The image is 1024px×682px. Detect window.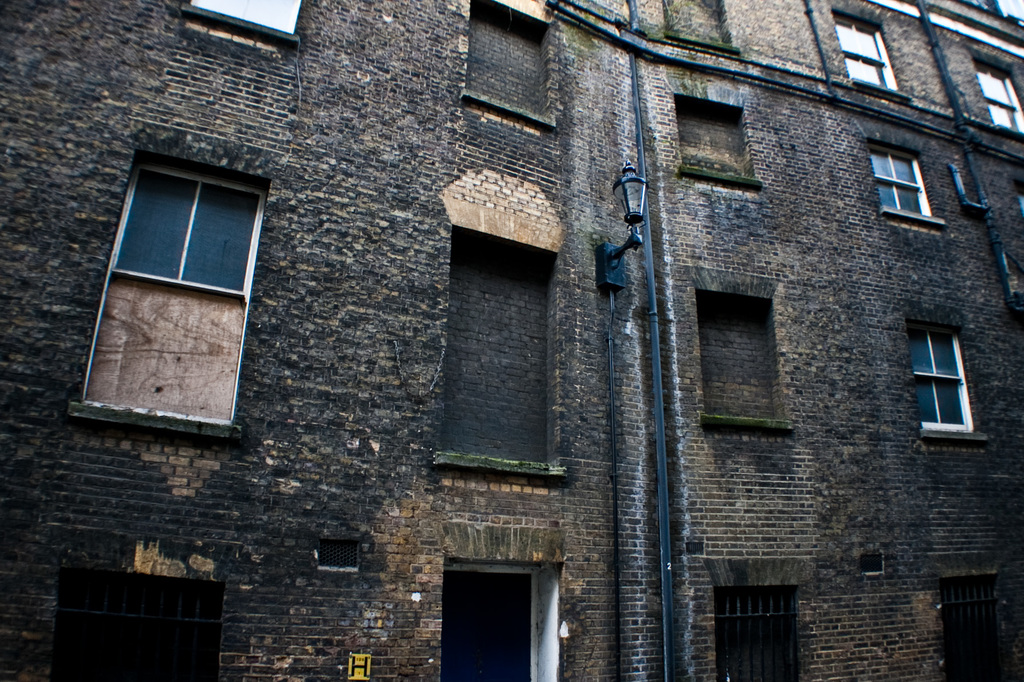
Detection: box(929, 561, 1014, 681).
